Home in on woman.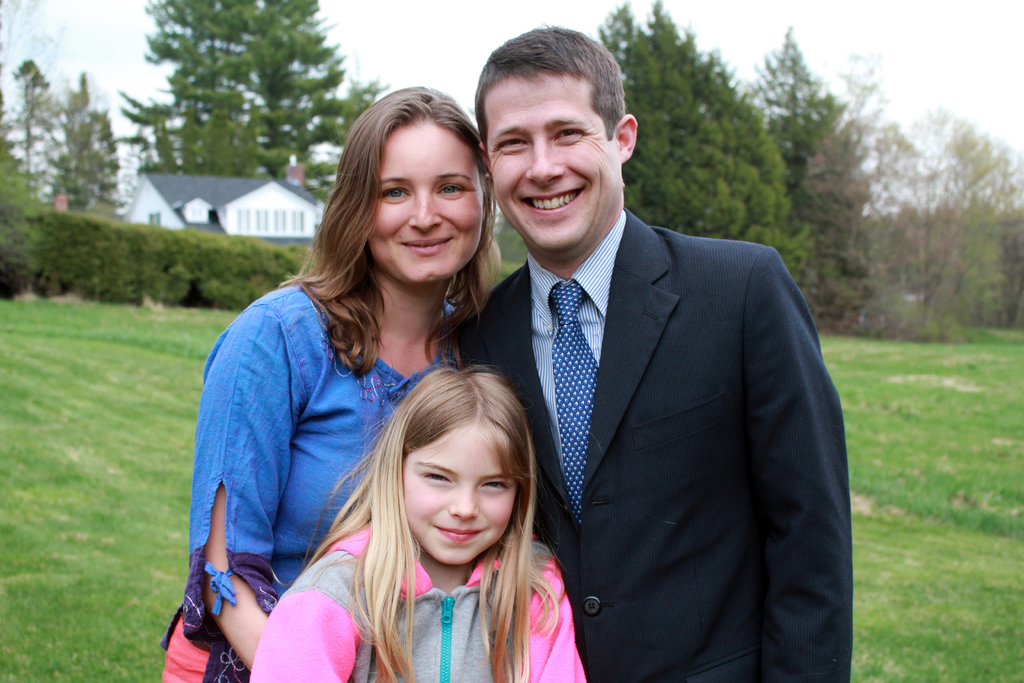
Homed in at bbox(190, 138, 577, 670).
